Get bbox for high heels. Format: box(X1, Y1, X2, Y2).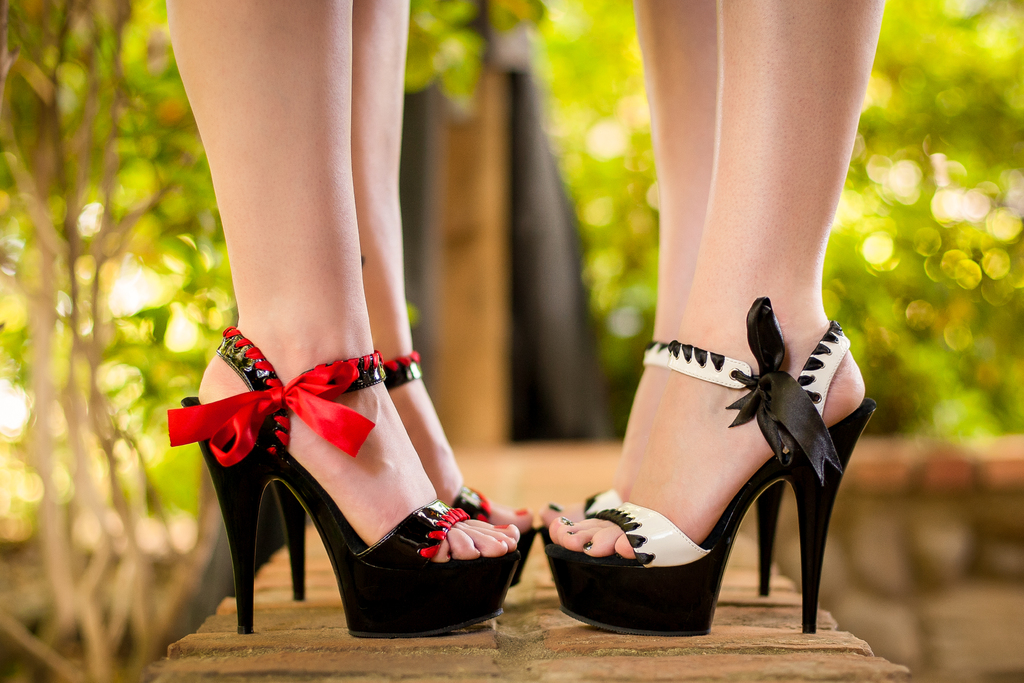
box(544, 304, 881, 635).
